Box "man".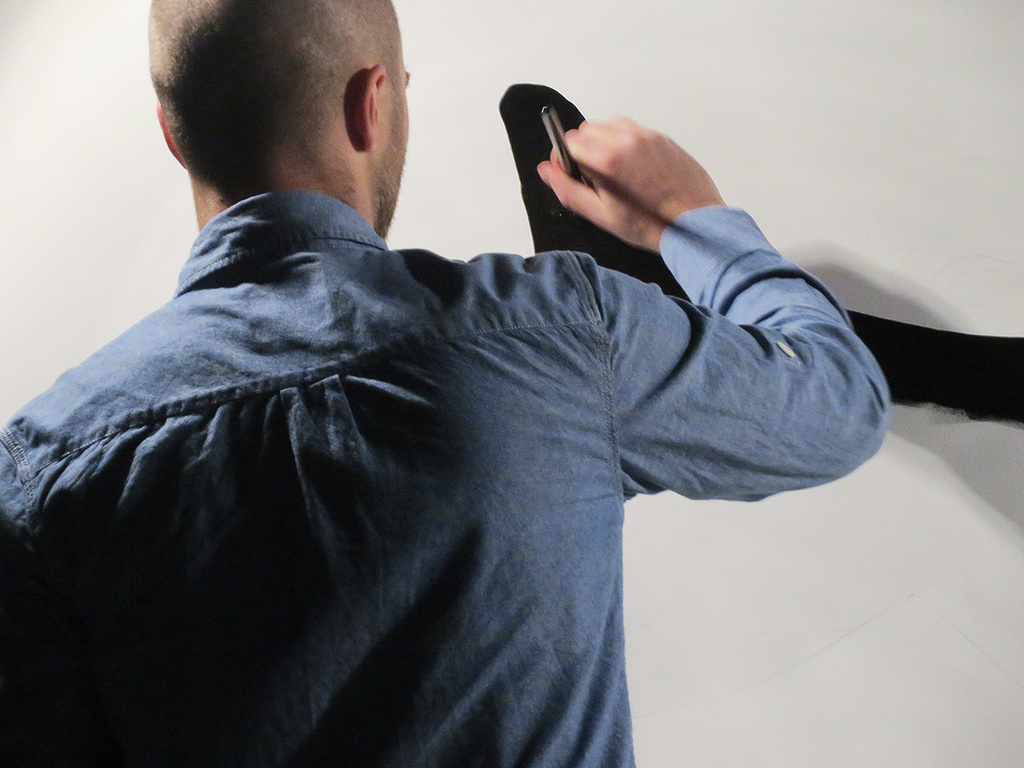
{"left": 0, "top": 0, "right": 956, "bottom": 764}.
